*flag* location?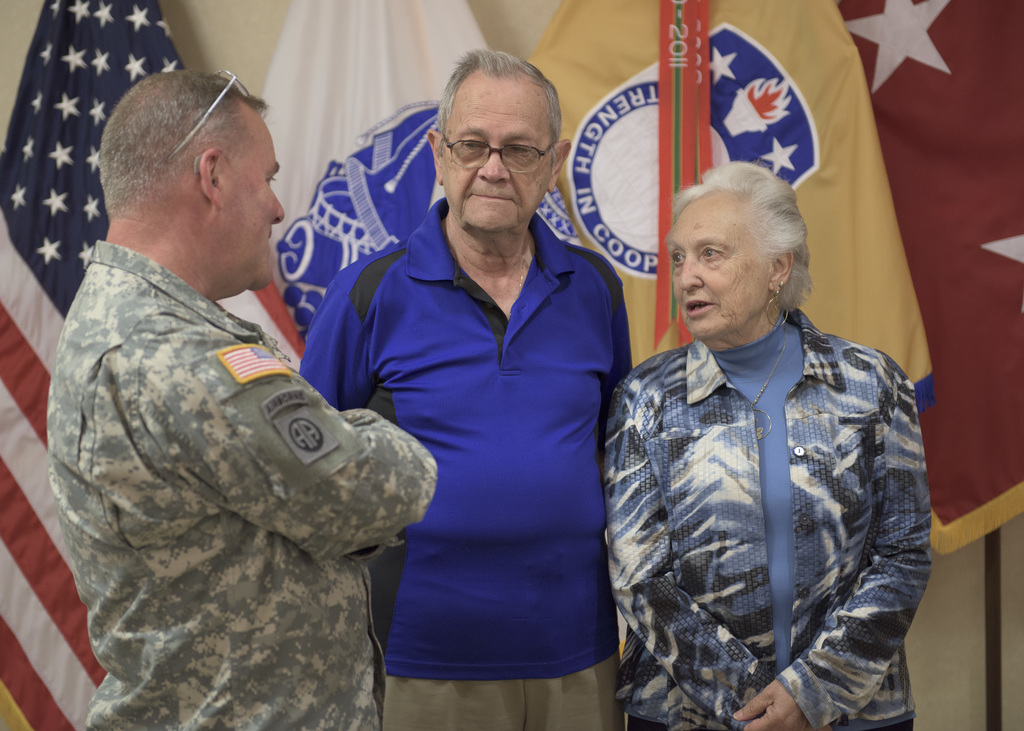
x1=834, y1=0, x2=1023, y2=556
